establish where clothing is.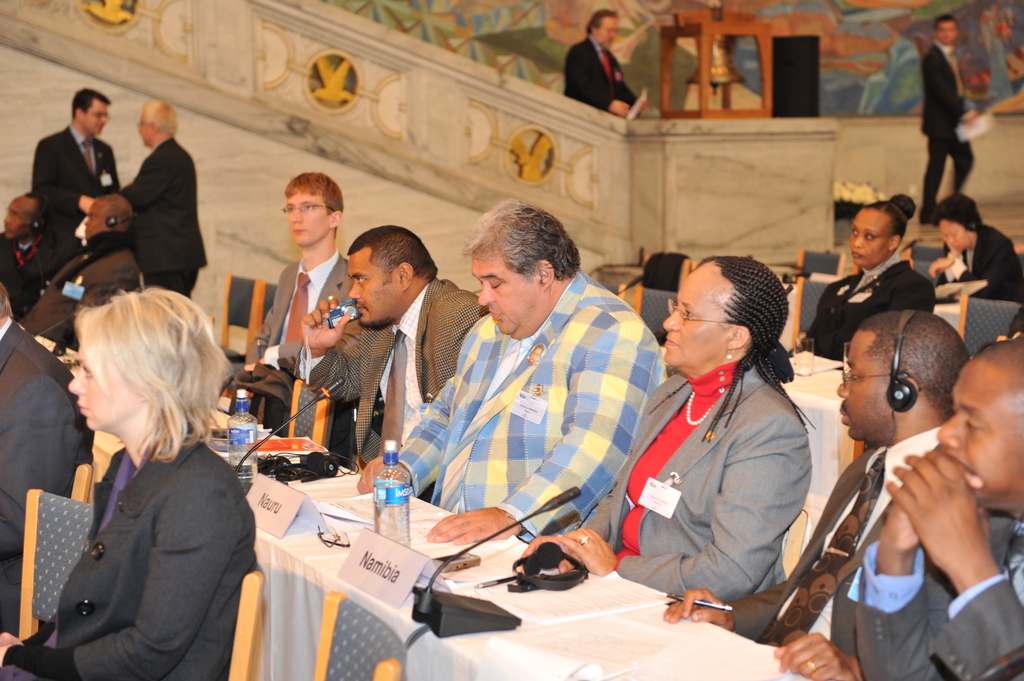
Established at bbox=[392, 263, 660, 543].
